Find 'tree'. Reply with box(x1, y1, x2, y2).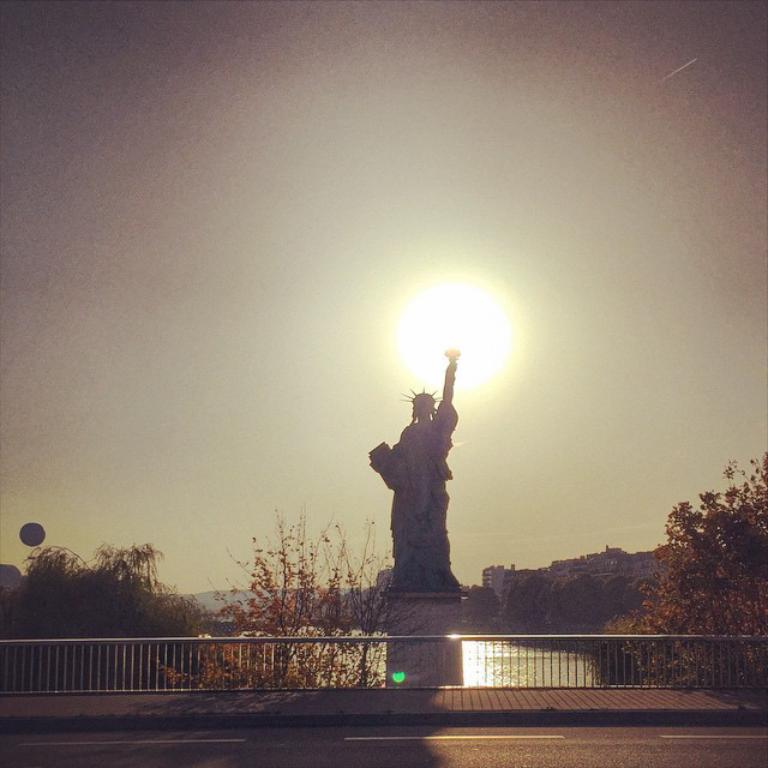
box(200, 514, 402, 695).
